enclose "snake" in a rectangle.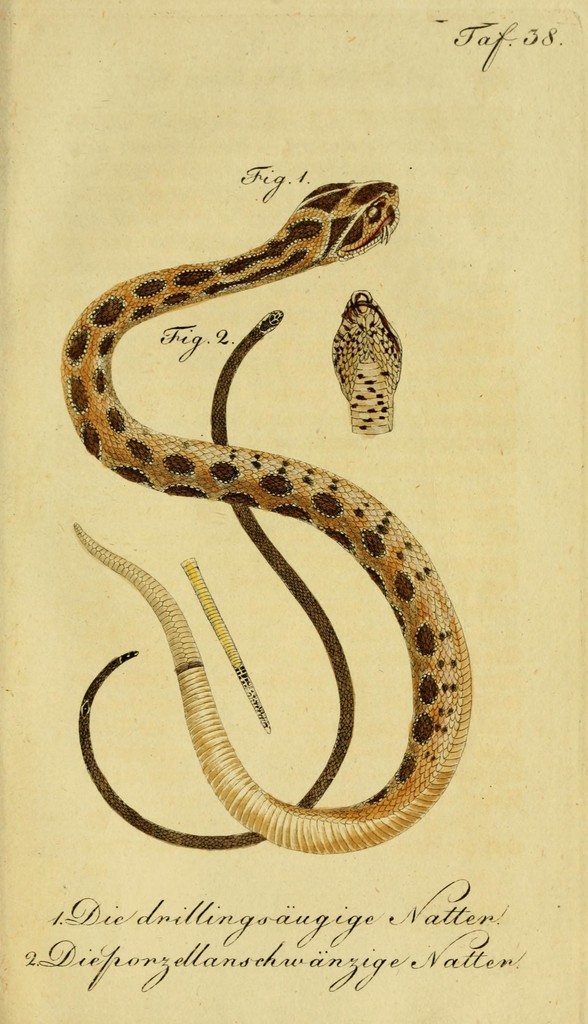
detection(79, 312, 352, 842).
